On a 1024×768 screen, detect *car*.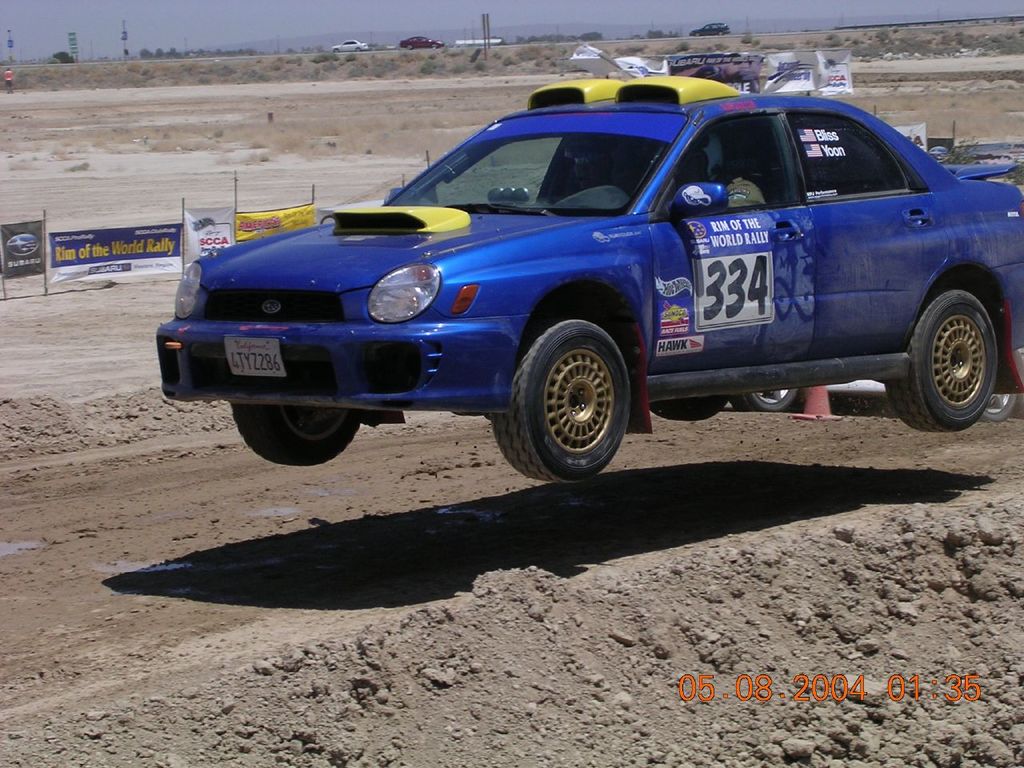
x1=400, y1=34, x2=441, y2=47.
